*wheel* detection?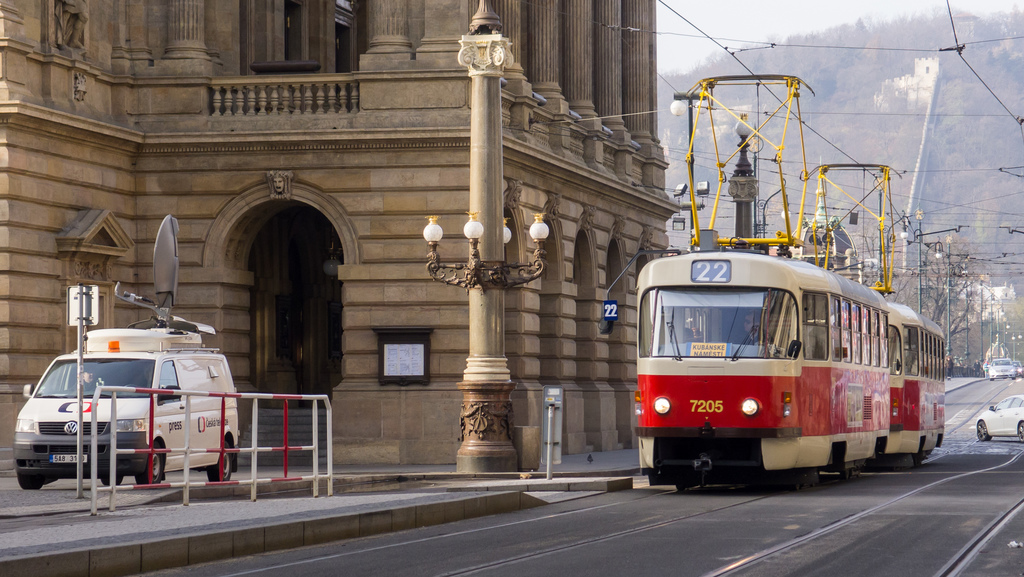
(x1=125, y1=383, x2=137, y2=388)
